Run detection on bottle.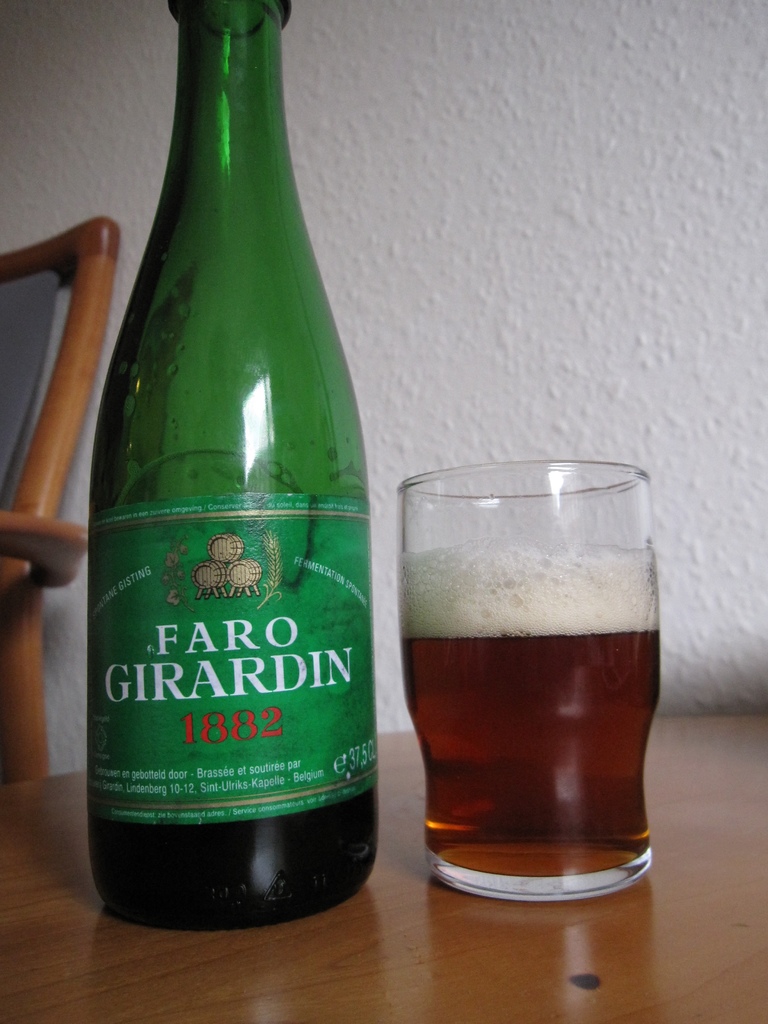
Result: <bbox>92, 0, 372, 932</bbox>.
